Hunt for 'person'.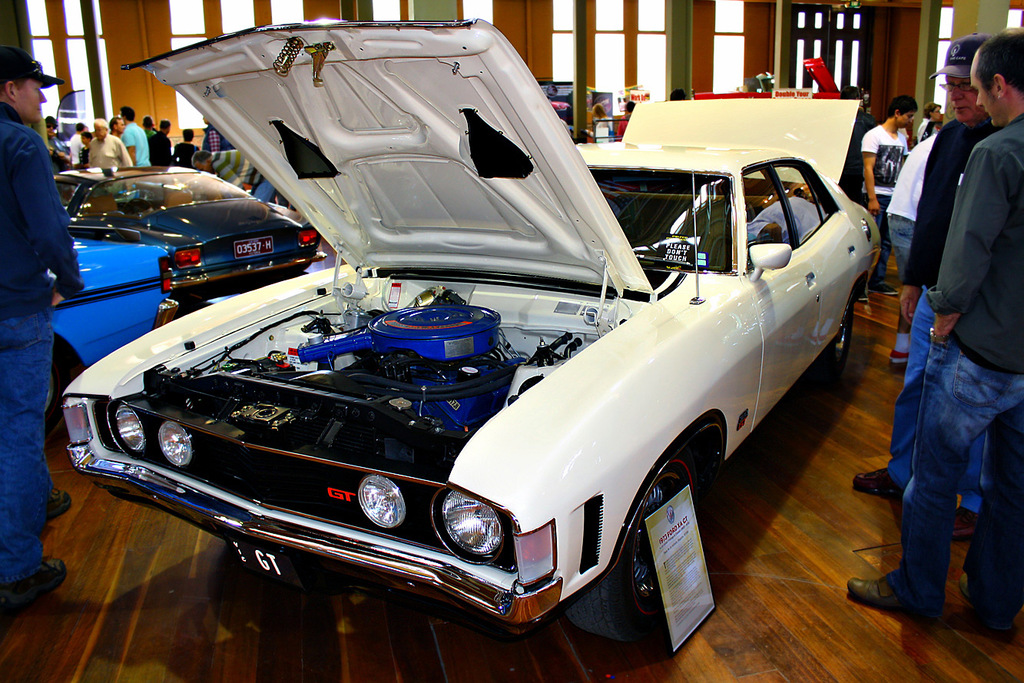
Hunted down at left=914, top=101, right=940, bottom=144.
